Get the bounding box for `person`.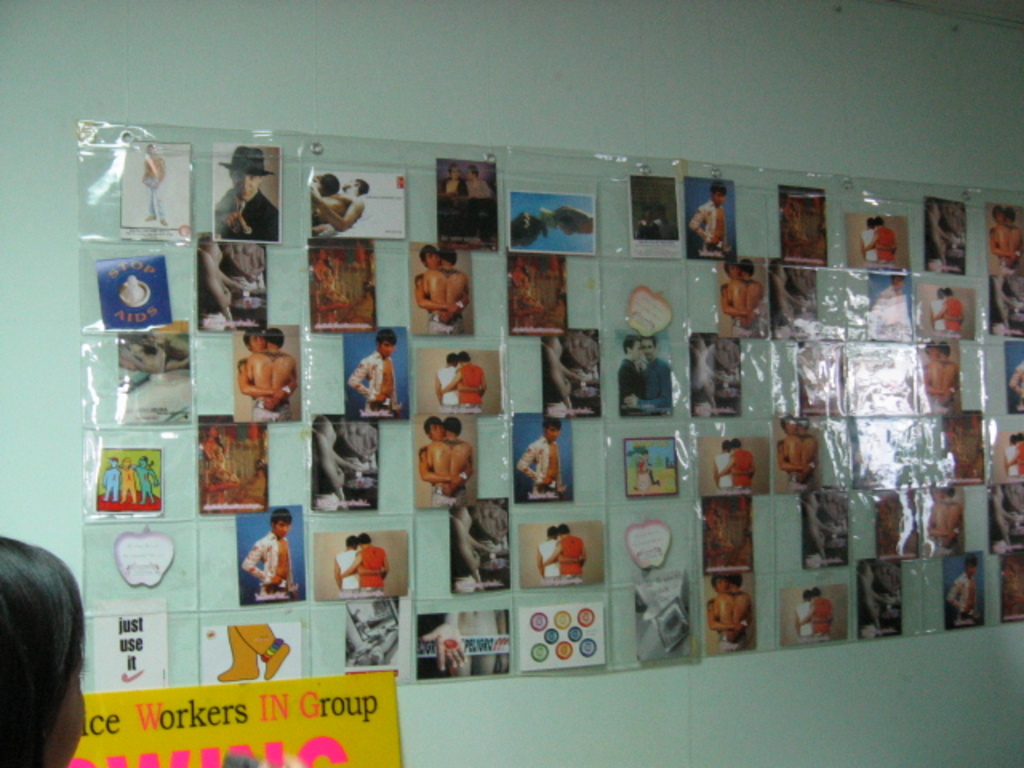
{"x1": 774, "y1": 416, "x2": 827, "y2": 493}.
